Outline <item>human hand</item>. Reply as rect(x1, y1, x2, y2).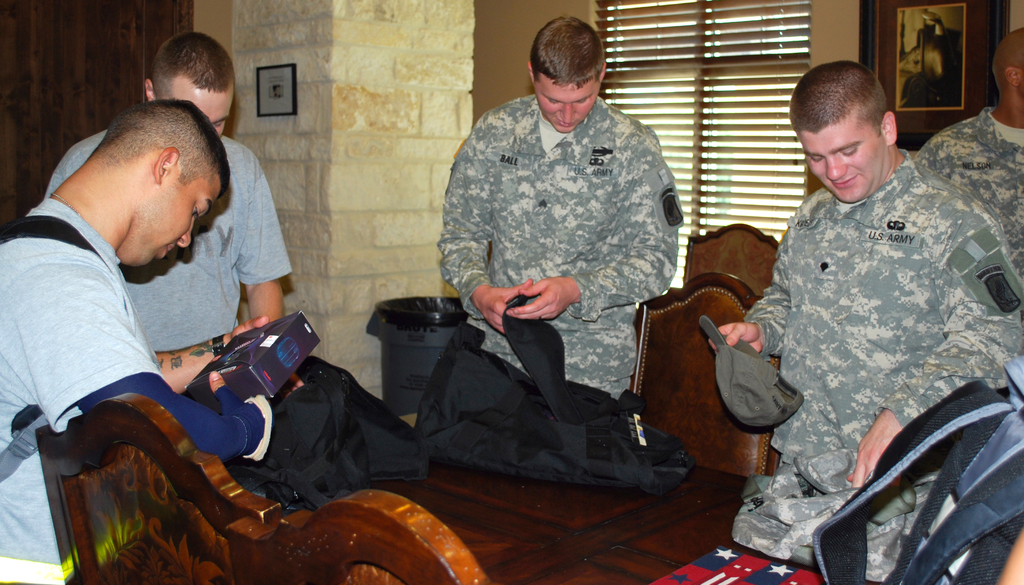
rect(207, 368, 227, 399).
